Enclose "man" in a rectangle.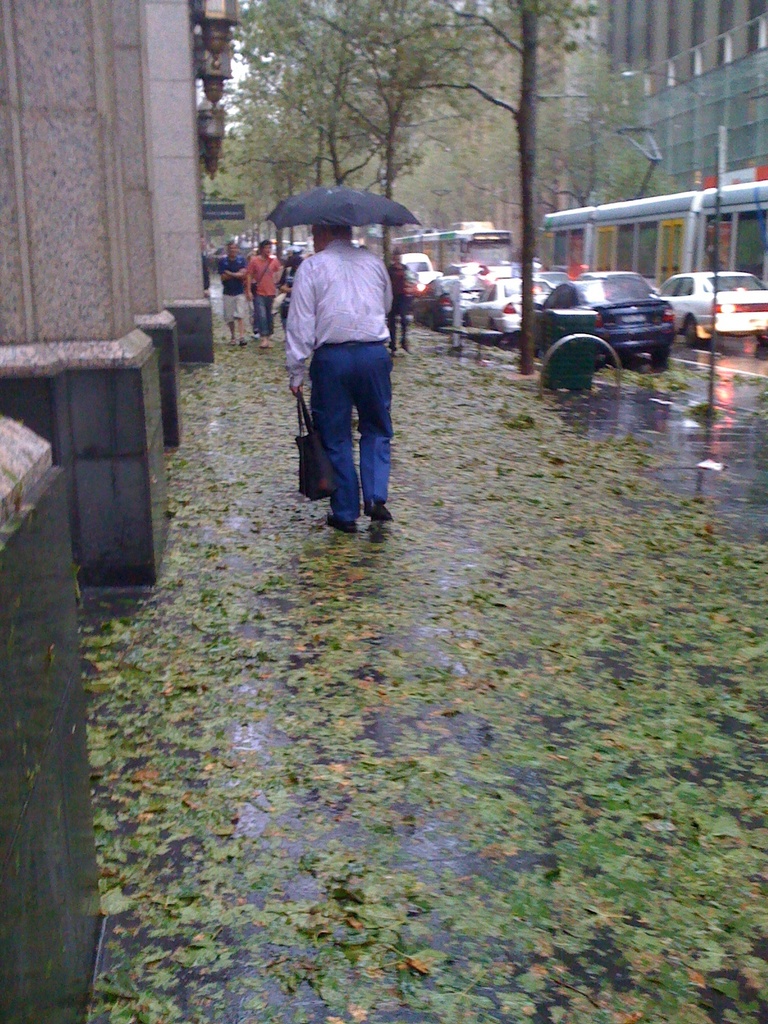
box(218, 240, 249, 345).
